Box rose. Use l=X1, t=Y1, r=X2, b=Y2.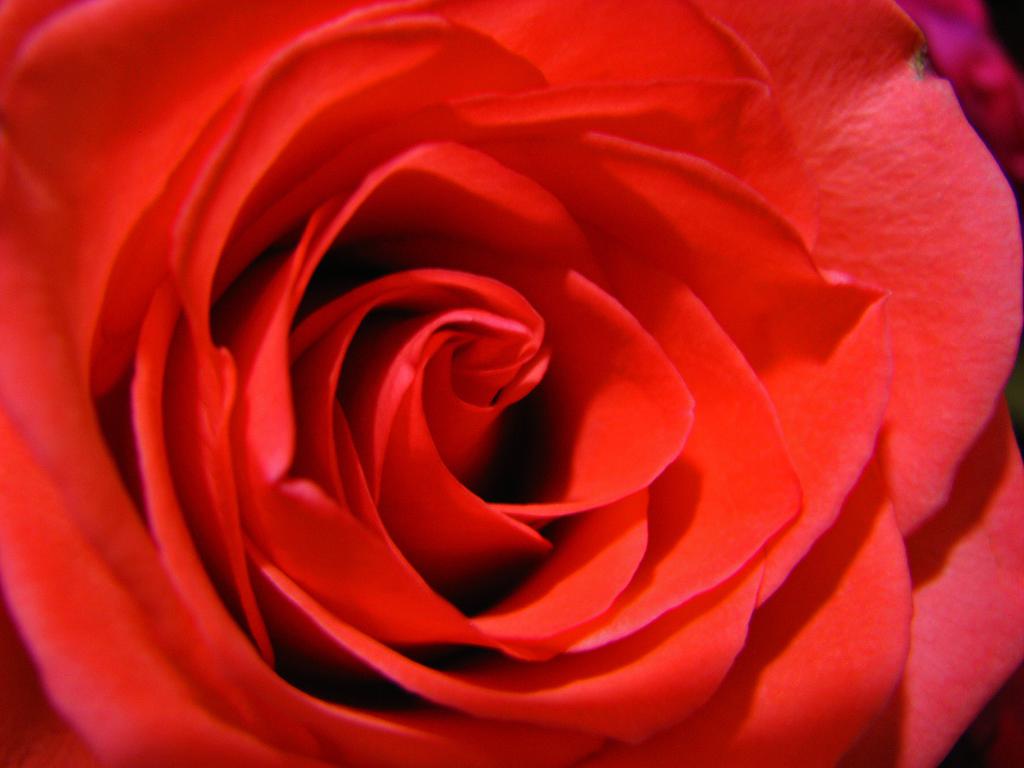
l=4, t=0, r=1023, b=767.
